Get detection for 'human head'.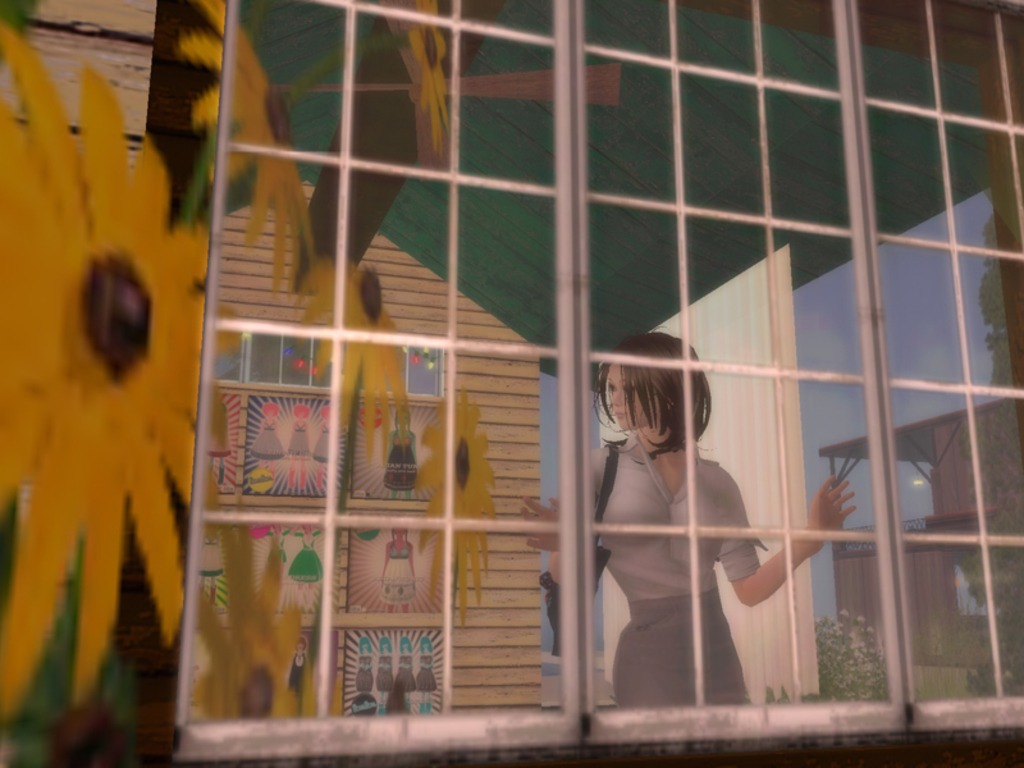
Detection: locate(396, 406, 410, 426).
